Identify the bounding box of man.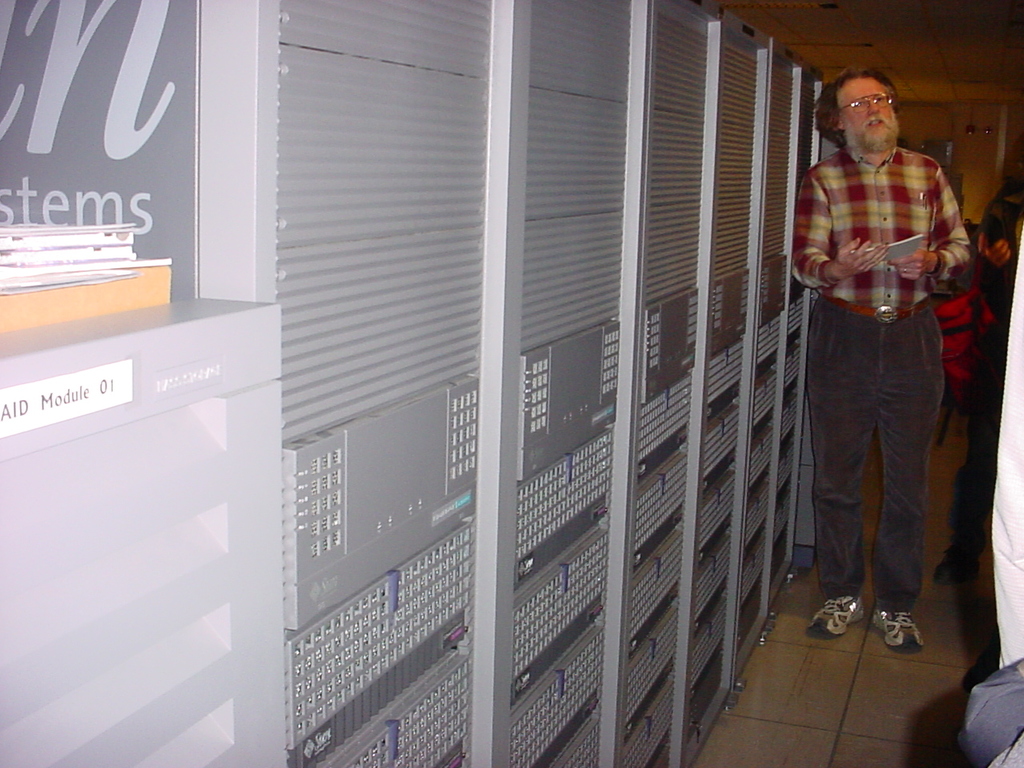
x1=928, y1=170, x2=1023, y2=583.
